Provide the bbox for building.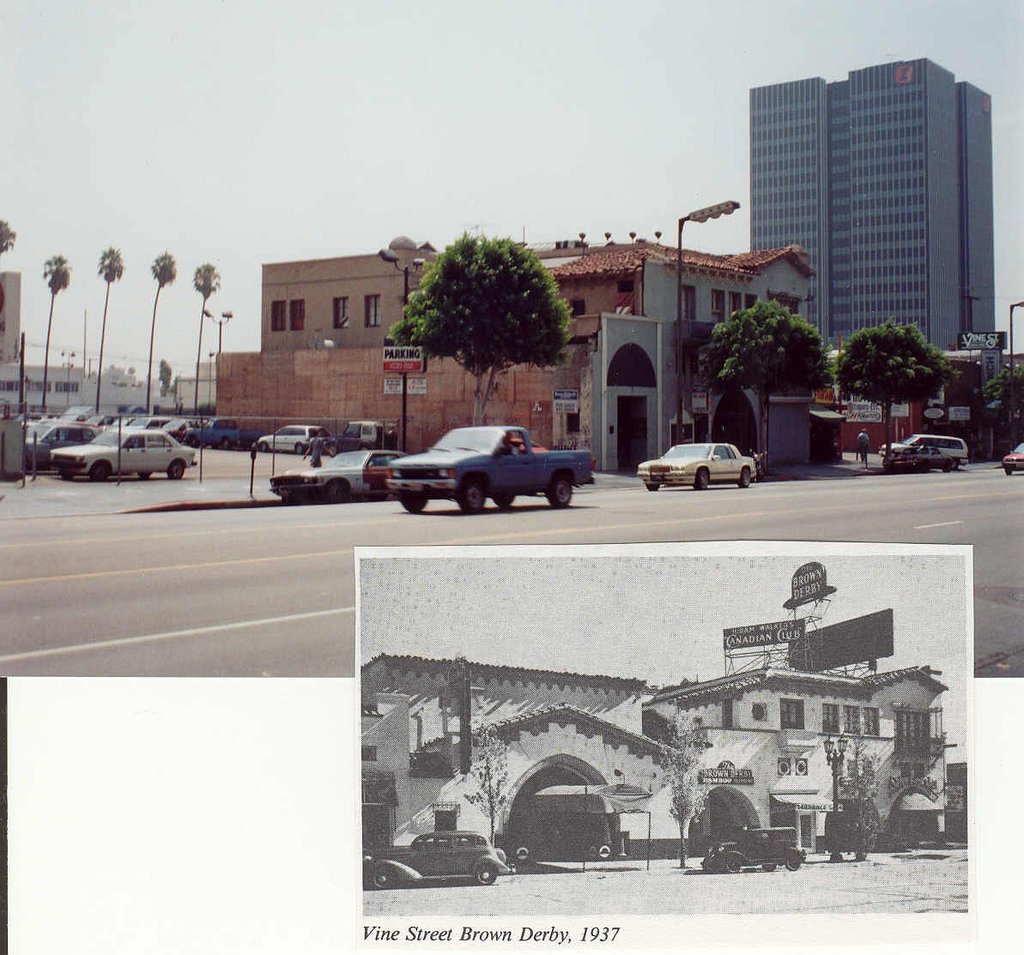
[0,364,166,421].
